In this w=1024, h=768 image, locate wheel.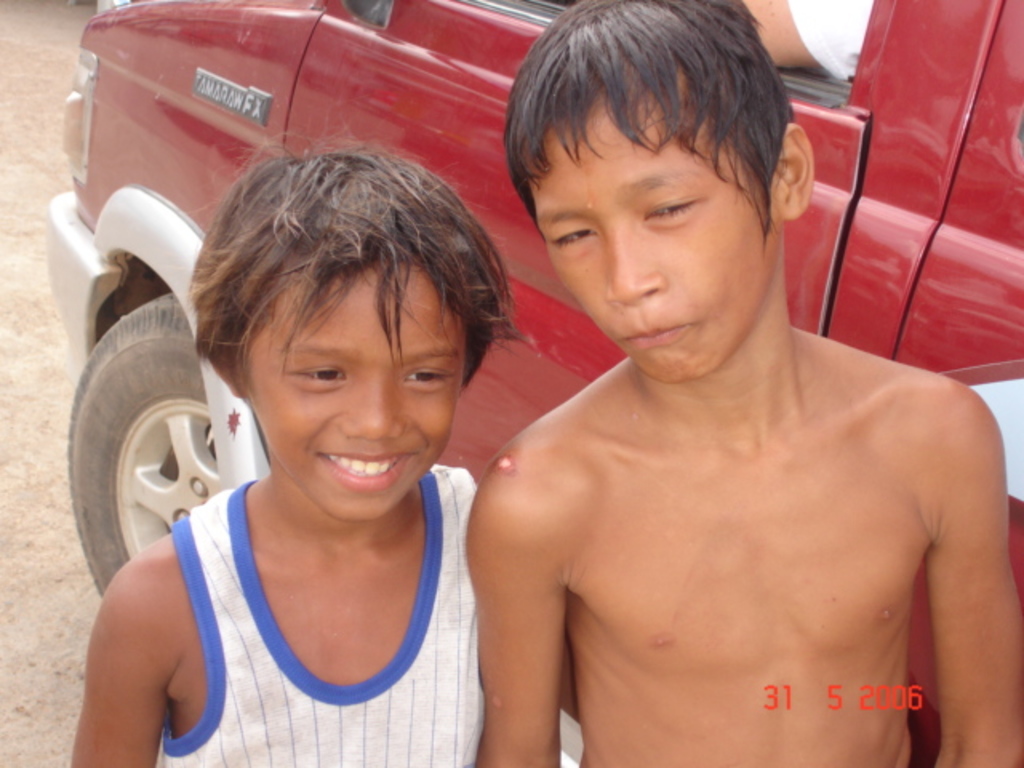
Bounding box: Rect(67, 322, 232, 578).
